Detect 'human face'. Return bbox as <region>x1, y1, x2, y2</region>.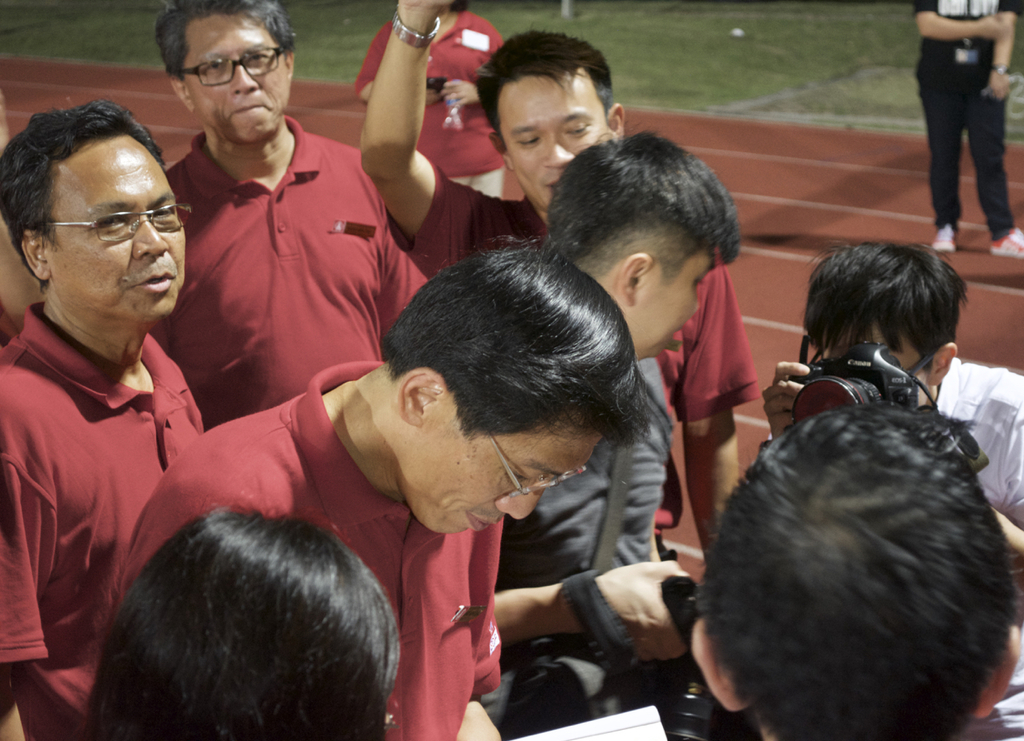
<region>498, 74, 609, 207</region>.
